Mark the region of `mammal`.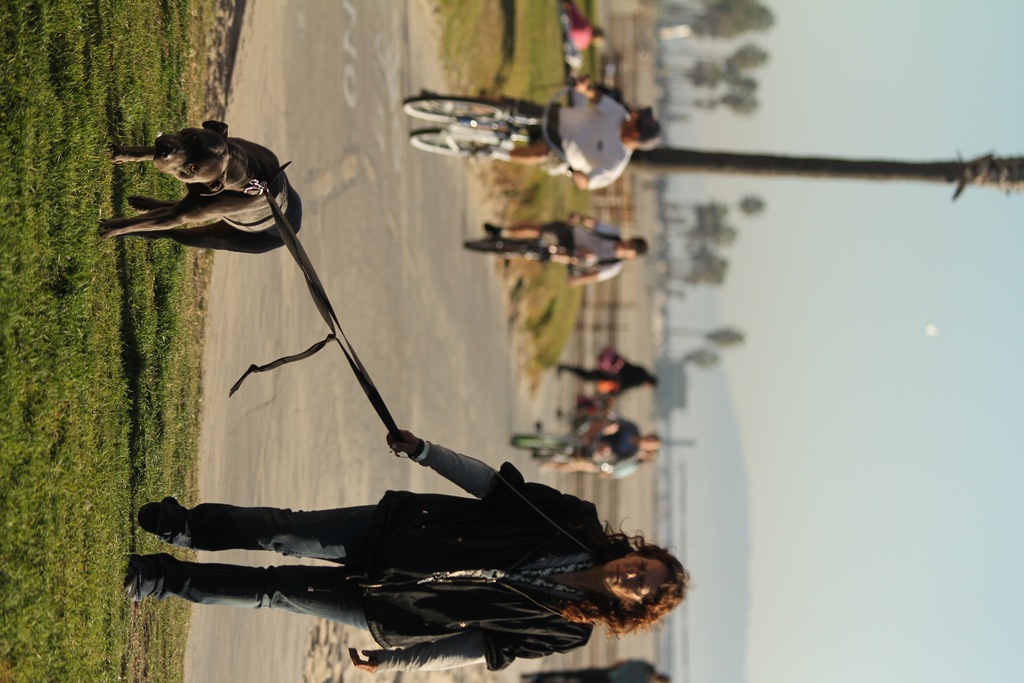
Region: [left=568, top=8, right=603, bottom=75].
